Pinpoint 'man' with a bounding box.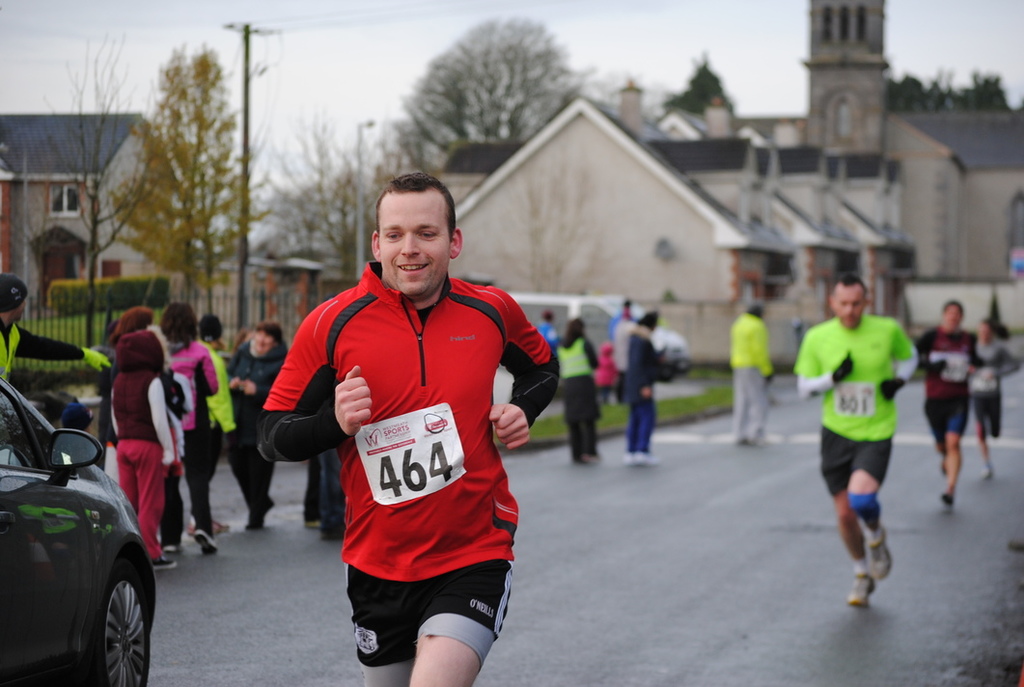
bbox=[623, 308, 660, 470].
